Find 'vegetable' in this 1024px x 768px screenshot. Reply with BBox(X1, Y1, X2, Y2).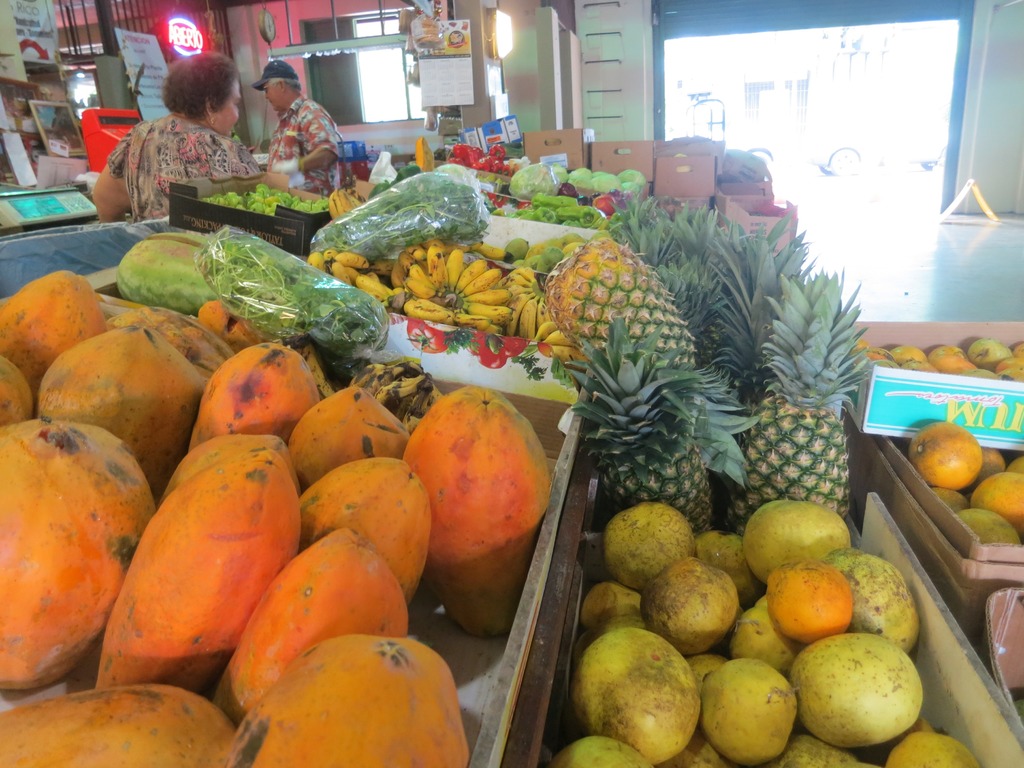
BBox(570, 635, 723, 746).
